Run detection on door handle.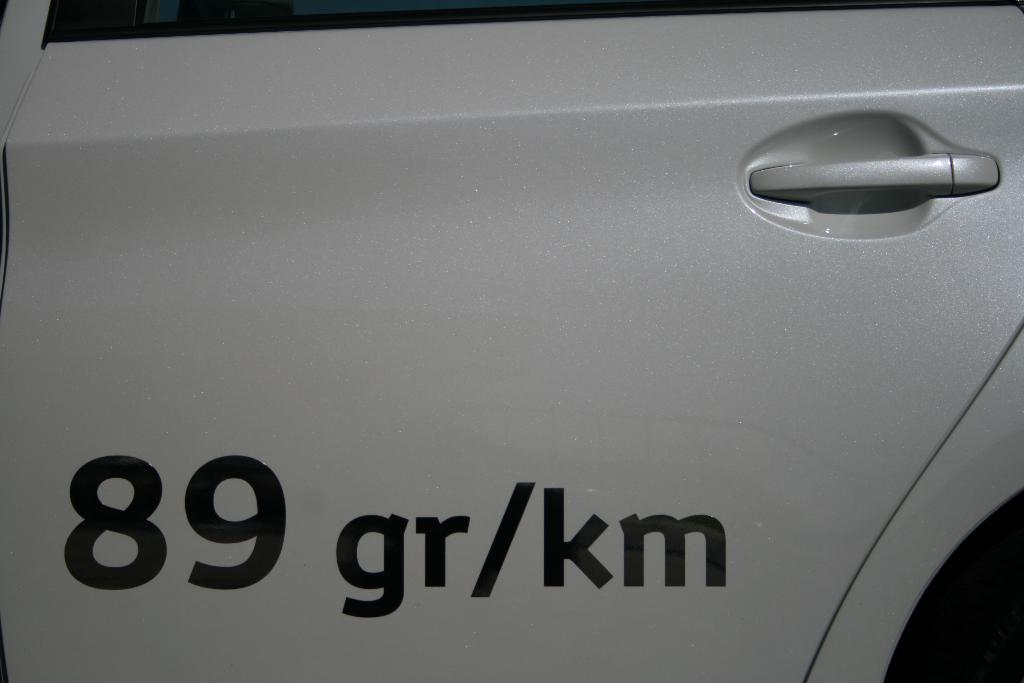
Result: [left=740, top=143, right=994, bottom=199].
